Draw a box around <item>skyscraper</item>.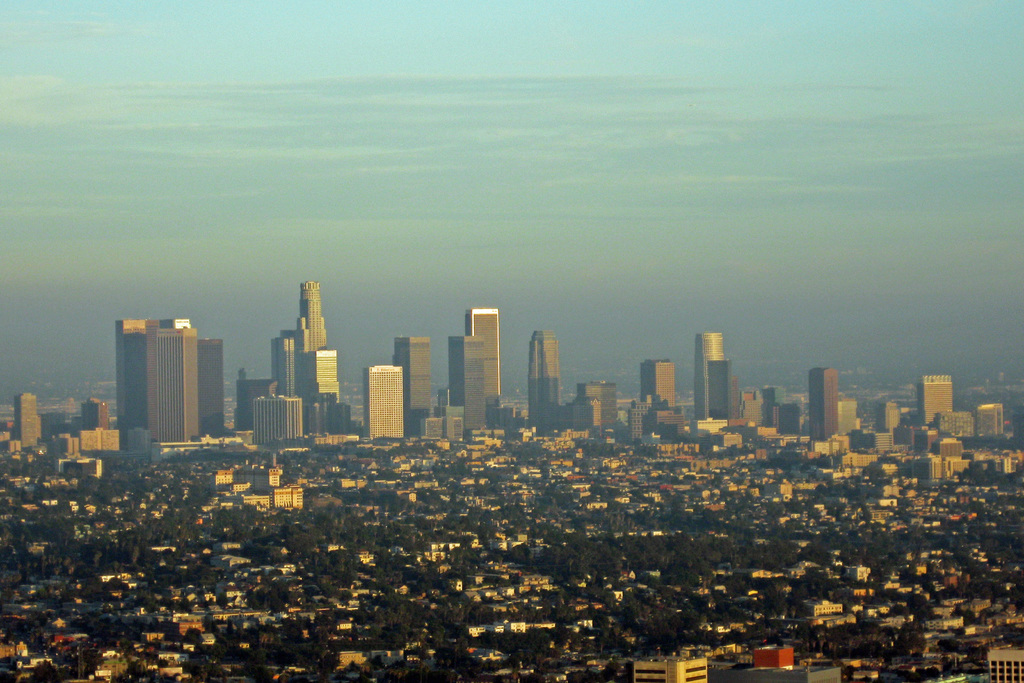
BBox(392, 330, 433, 439).
